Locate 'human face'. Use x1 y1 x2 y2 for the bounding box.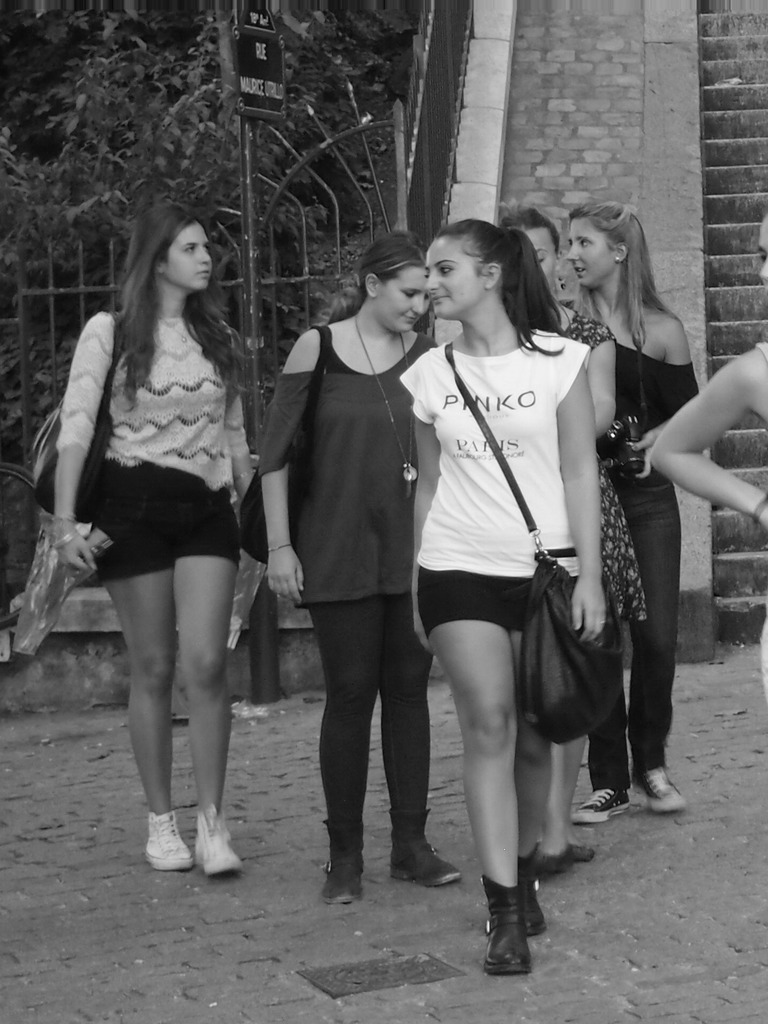
166 221 213 292.
